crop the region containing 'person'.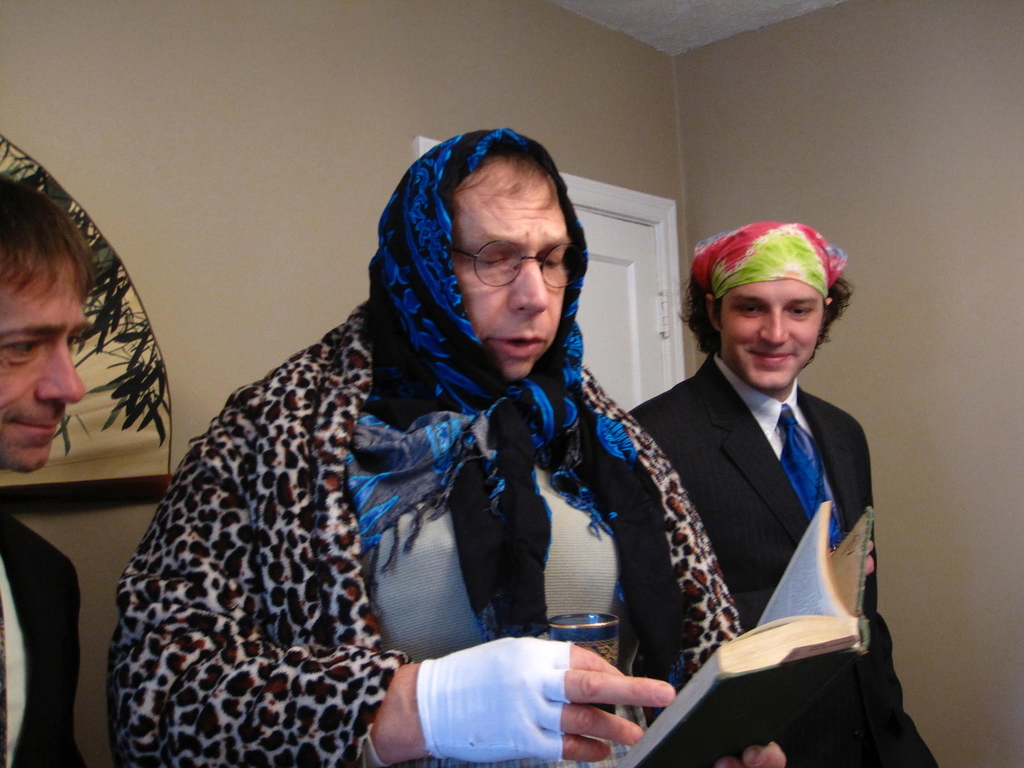
Crop region: Rect(106, 126, 787, 767).
